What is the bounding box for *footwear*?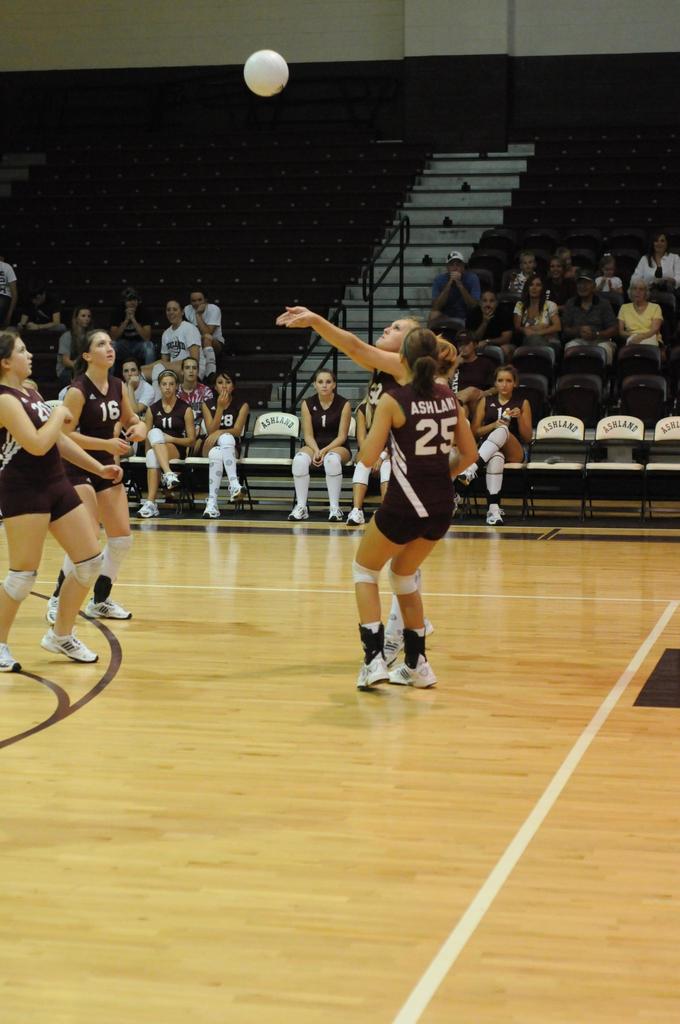
box(201, 497, 222, 519).
